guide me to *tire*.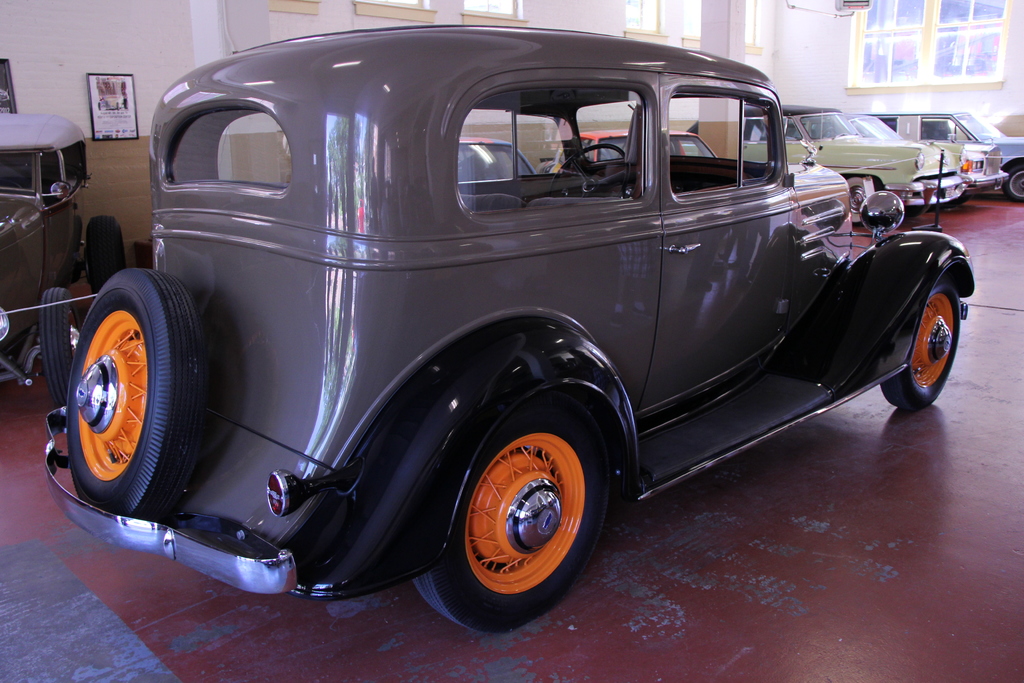
Guidance: (426, 399, 607, 630).
